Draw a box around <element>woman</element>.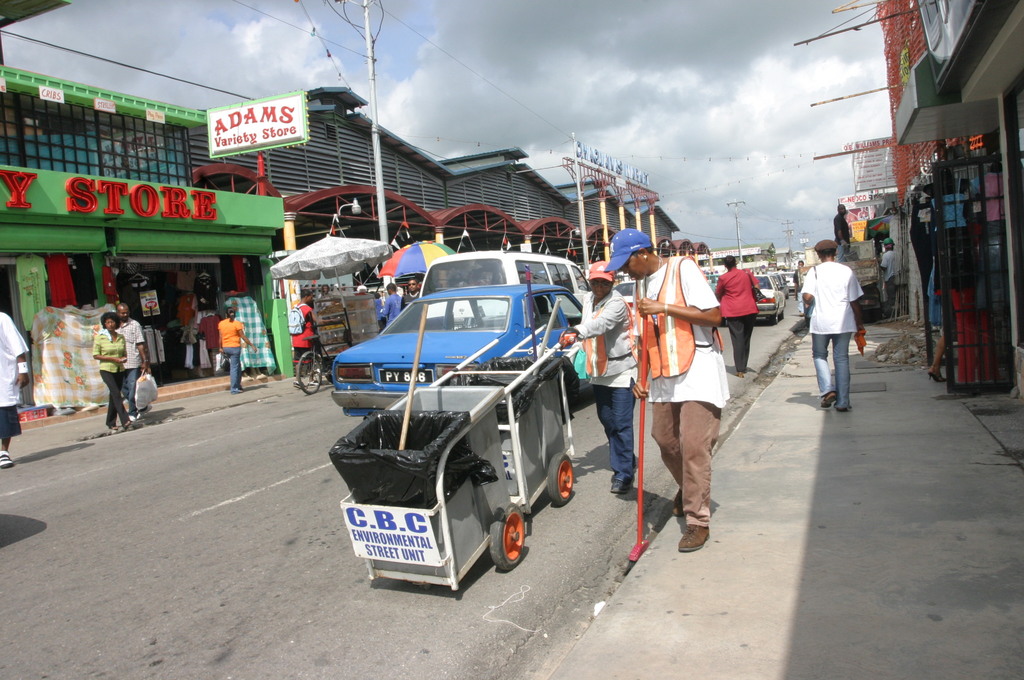
<bbox>220, 311, 252, 392</bbox>.
